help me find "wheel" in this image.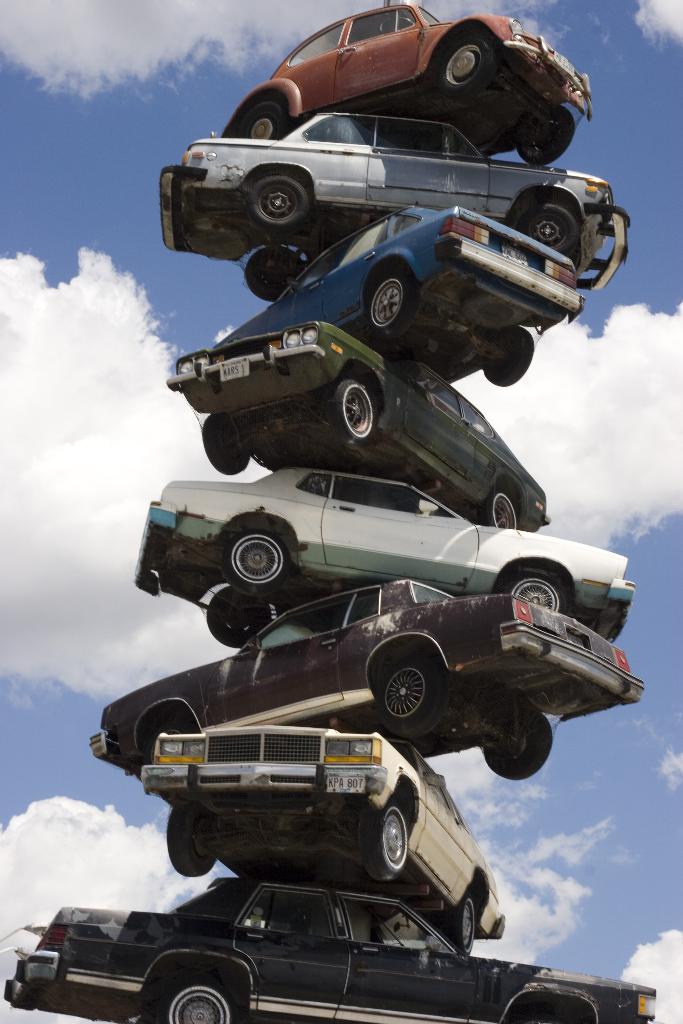
Found it: (left=324, top=377, right=373, bottom=444).
